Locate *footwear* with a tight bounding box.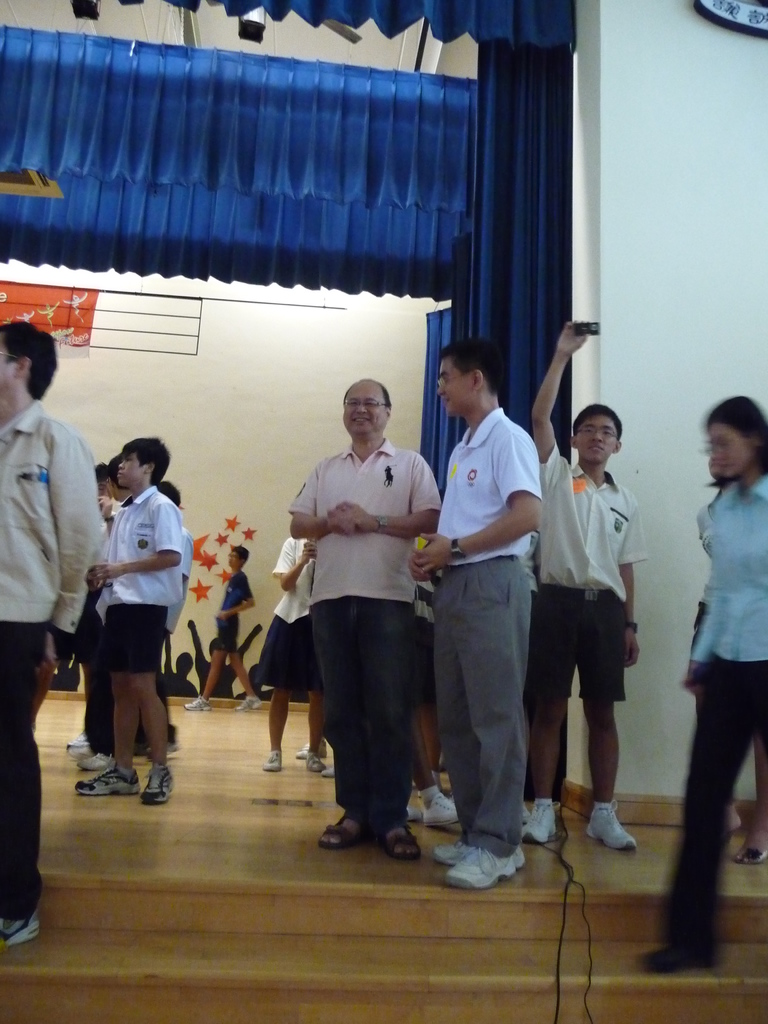
x1=635 y1=941 x2=717 y2=972.
